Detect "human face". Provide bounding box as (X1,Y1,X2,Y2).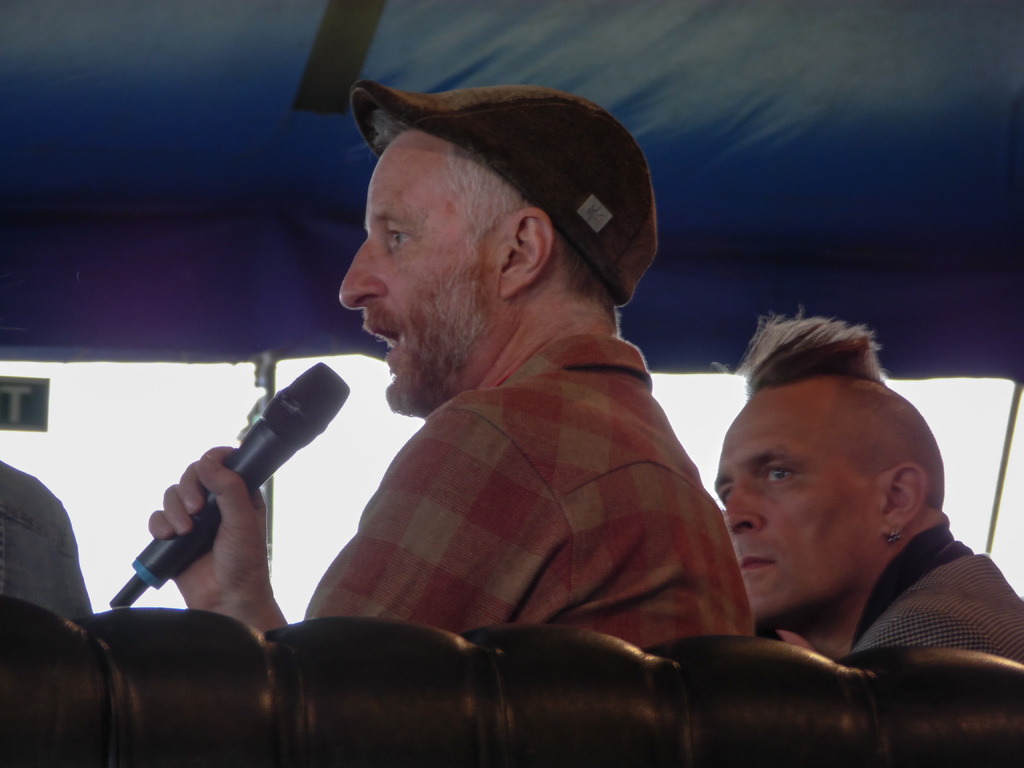
(336,120,500,419).
